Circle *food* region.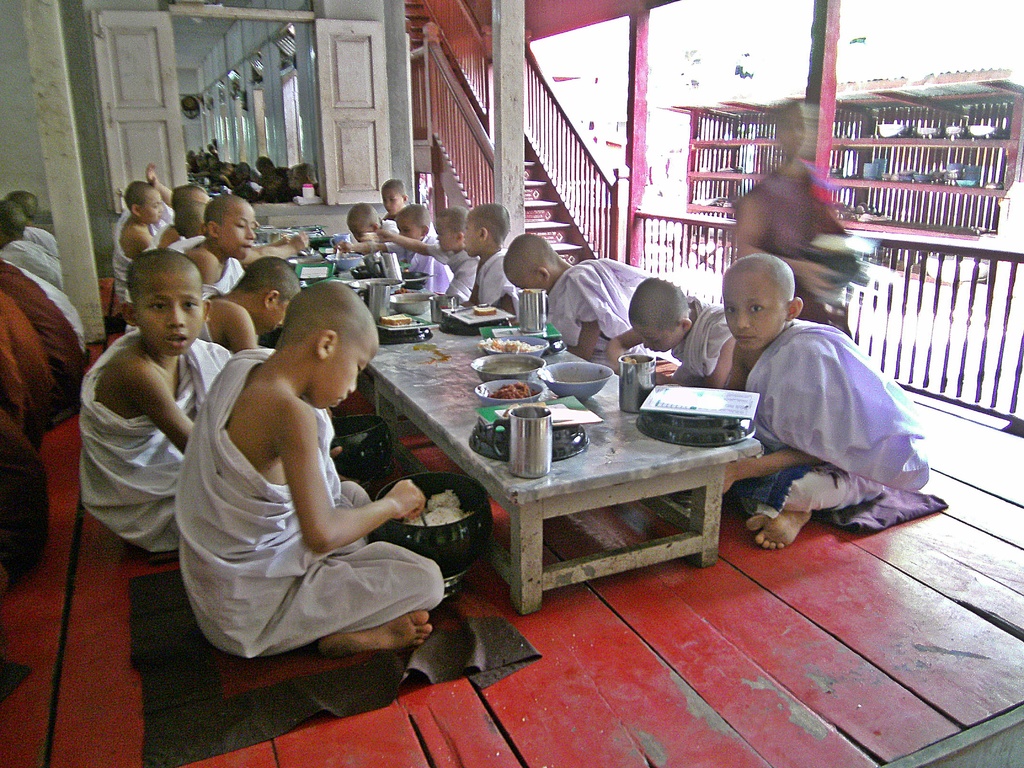
Region: [x1=381, y1=310, x2=412, y2=326].
